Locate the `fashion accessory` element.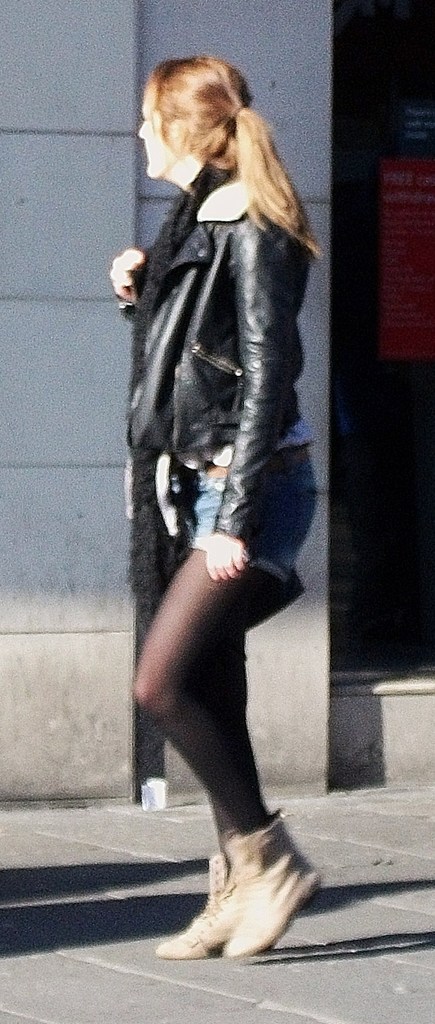
Element bbox: bbox=(161, 860, 233, 968).
